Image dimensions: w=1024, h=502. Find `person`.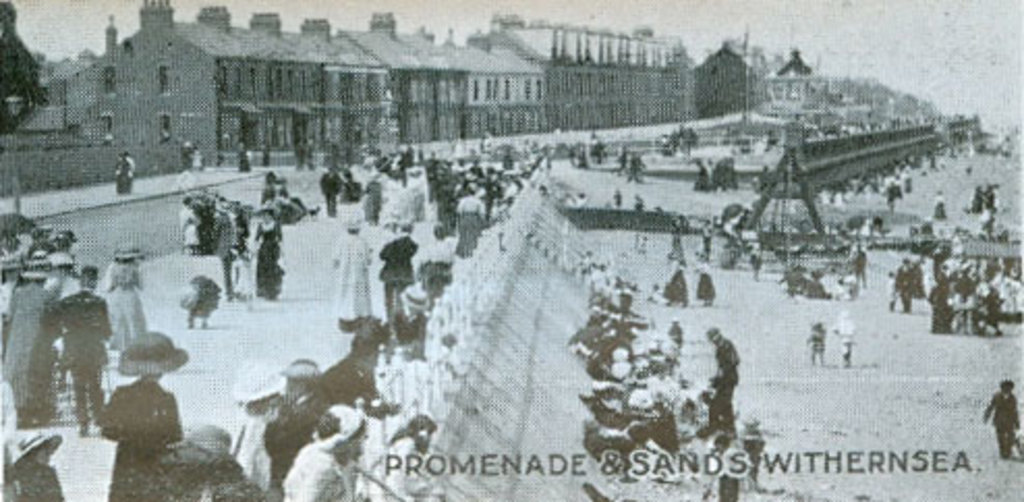
[left=738, top=417, right=767, bottom=487].
